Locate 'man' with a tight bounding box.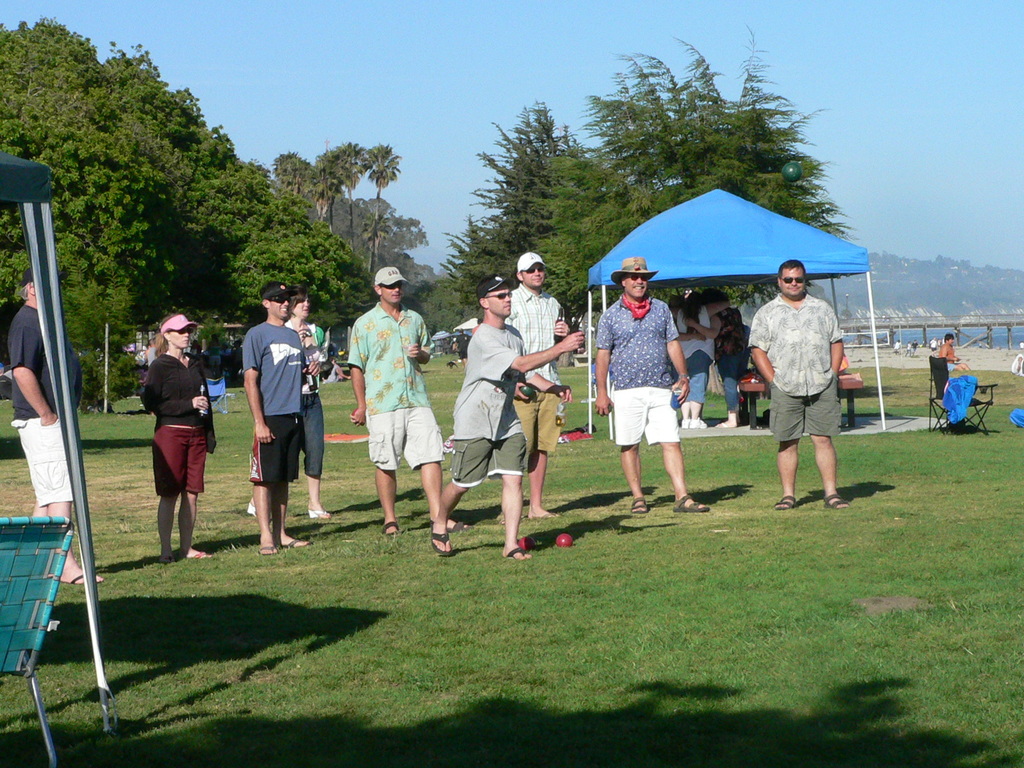
(346,262,472,538).
